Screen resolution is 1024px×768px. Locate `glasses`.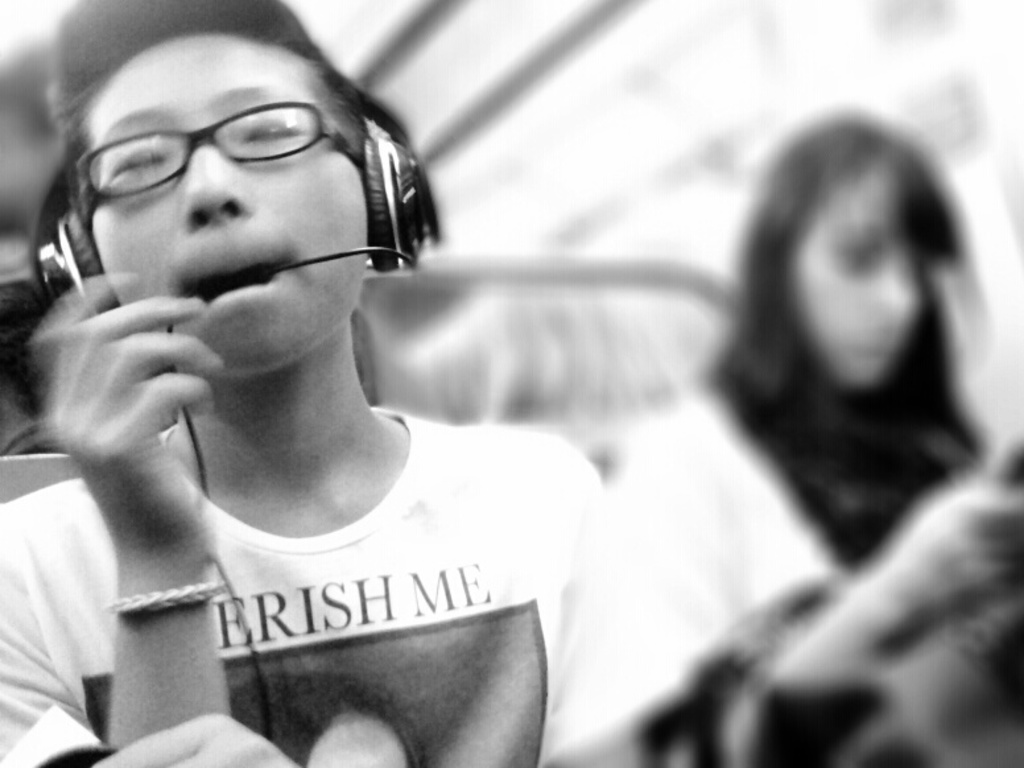
left=48, top=94, right=369, bottom=201.
